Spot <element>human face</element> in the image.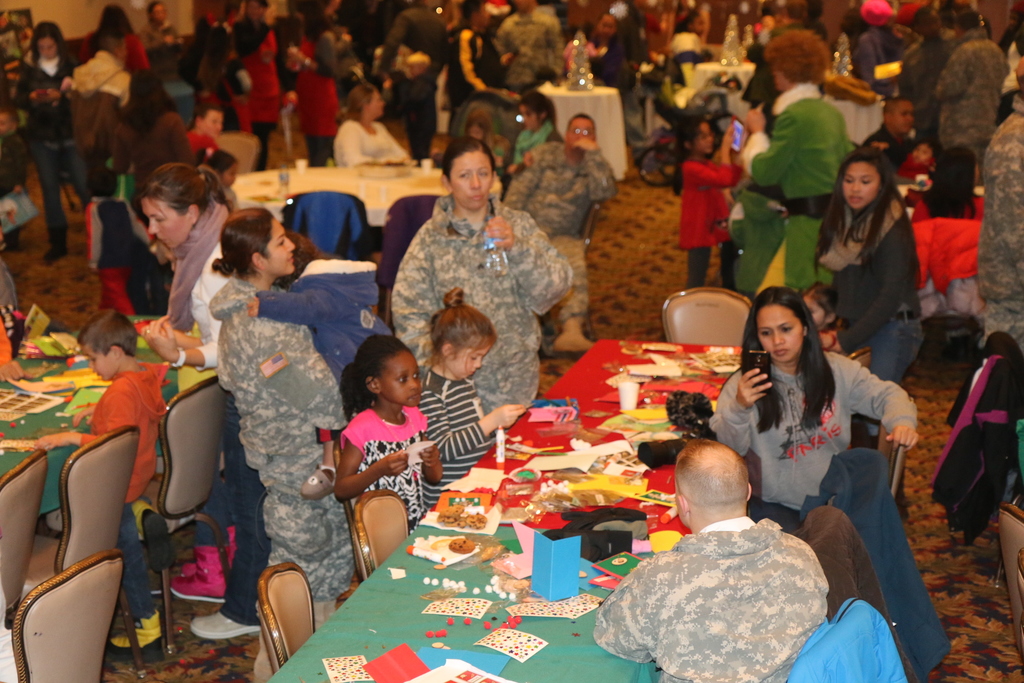
<element>human face</element> found at bbox=(146, 199, 192, 250).
